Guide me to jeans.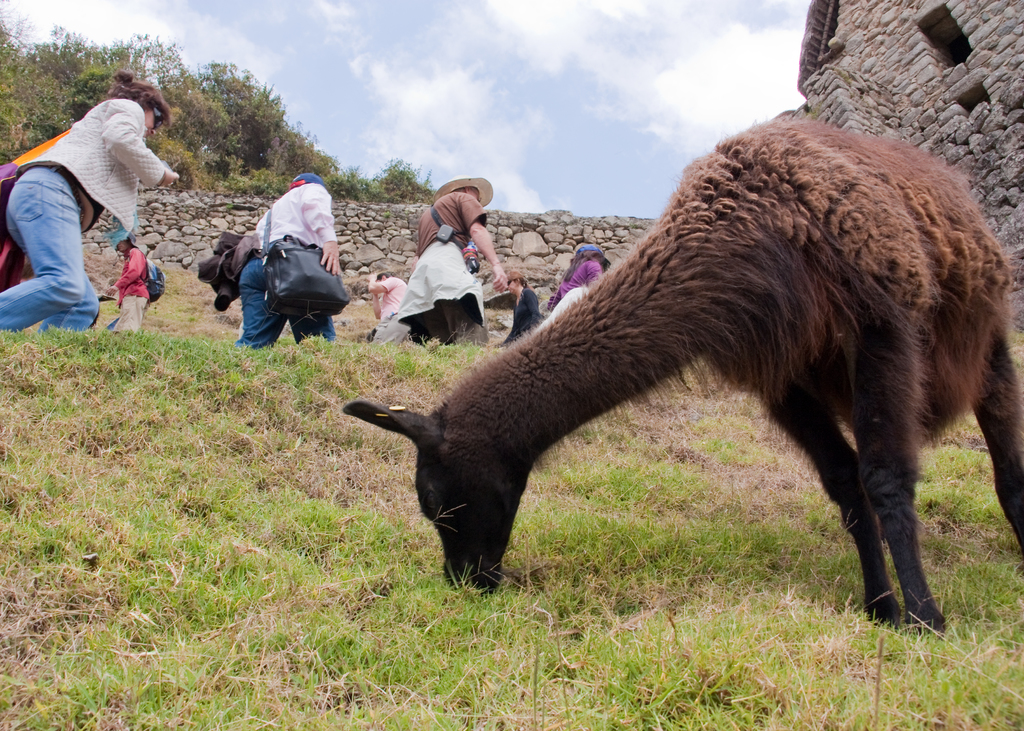
Guidance: box=[397, 296, 485, 348].
